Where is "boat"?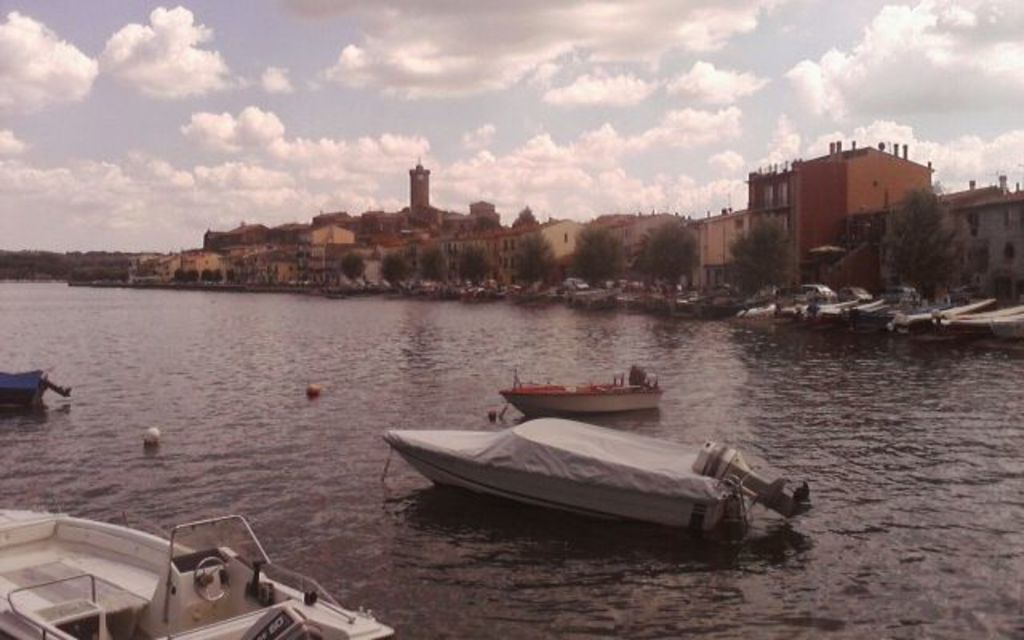
bbox=(506, 363, 666, 414).
